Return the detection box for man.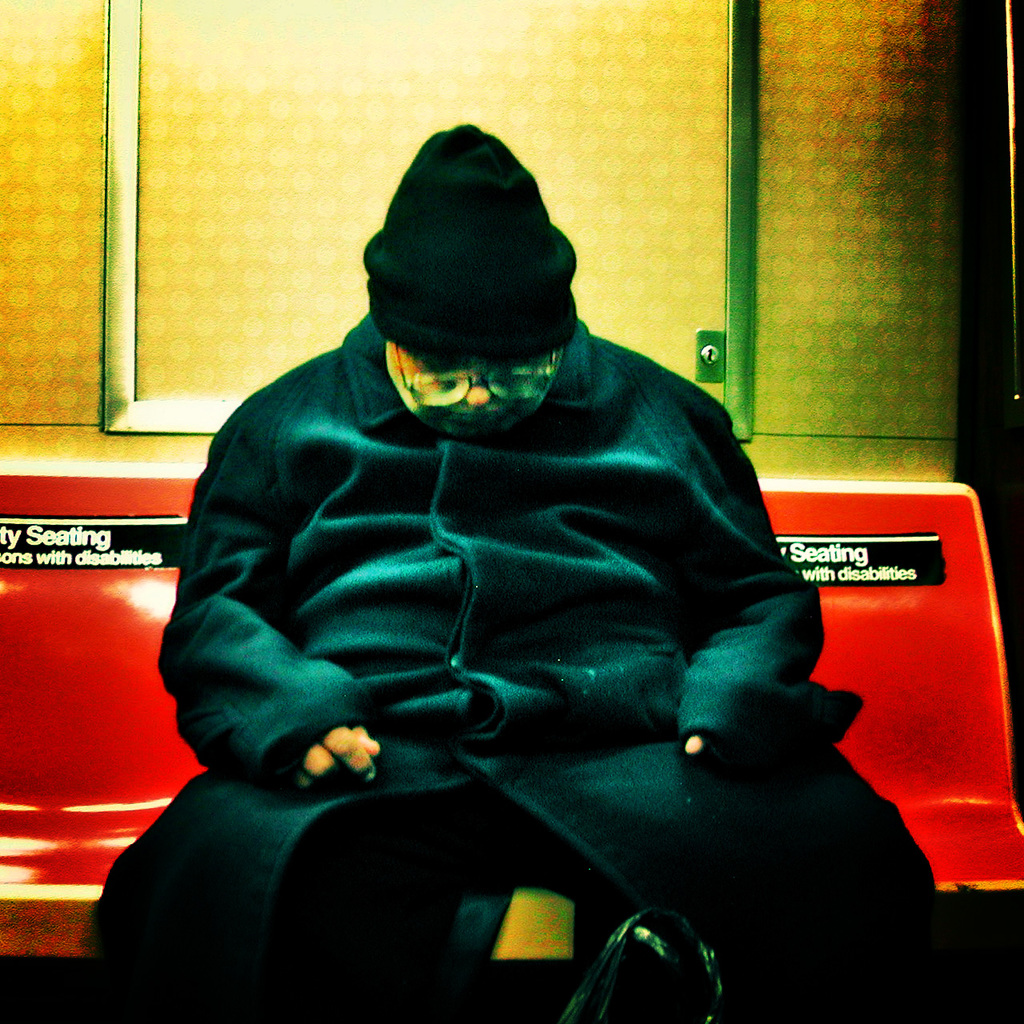
l=94, t=130, r=941, b=1023.
